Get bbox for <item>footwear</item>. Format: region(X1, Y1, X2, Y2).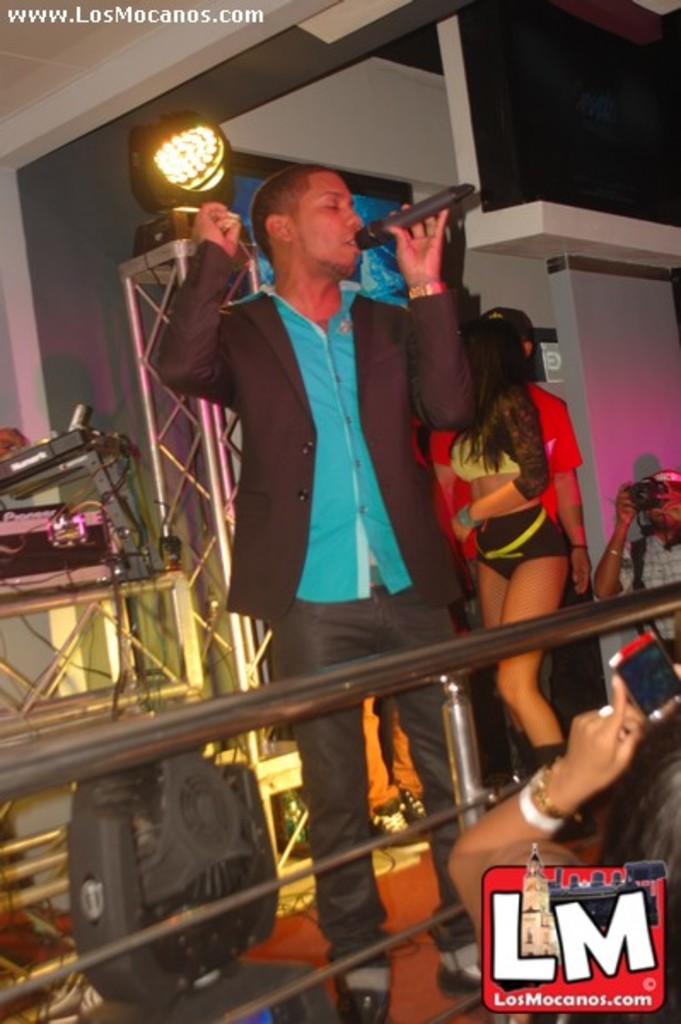
region(553, 807, 597, 841).
